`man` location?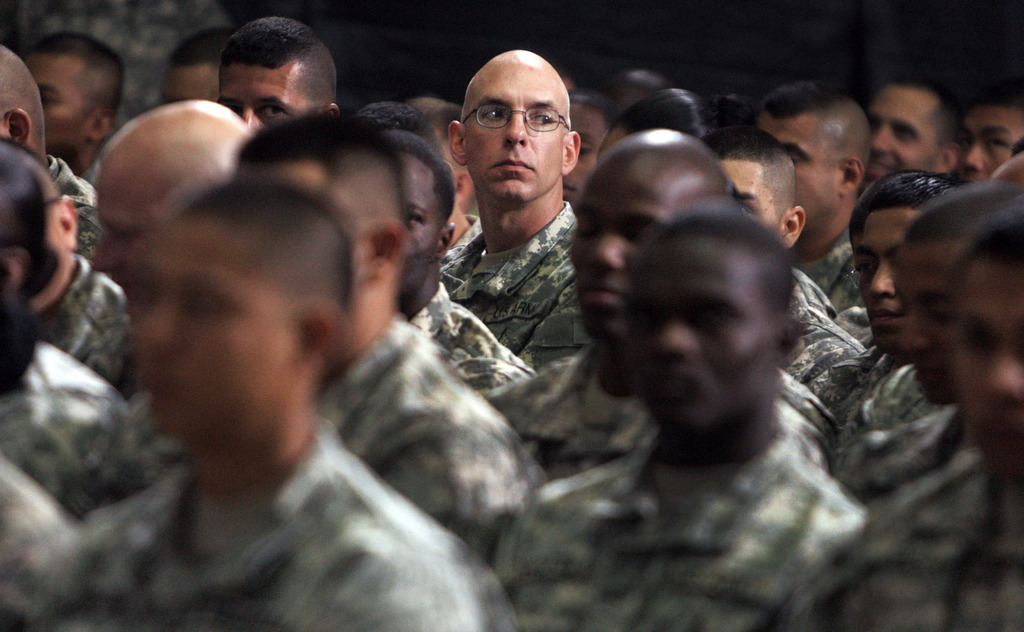
left=767, top=210, right=1023, bottom=631
